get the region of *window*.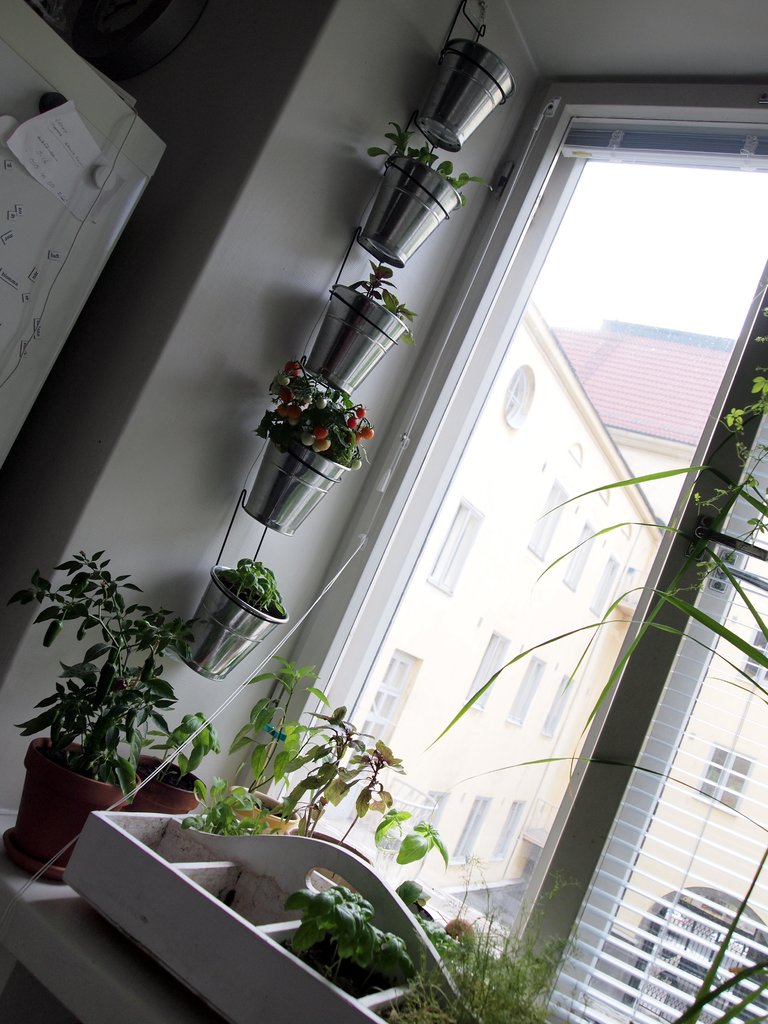
506 652 546 728.
